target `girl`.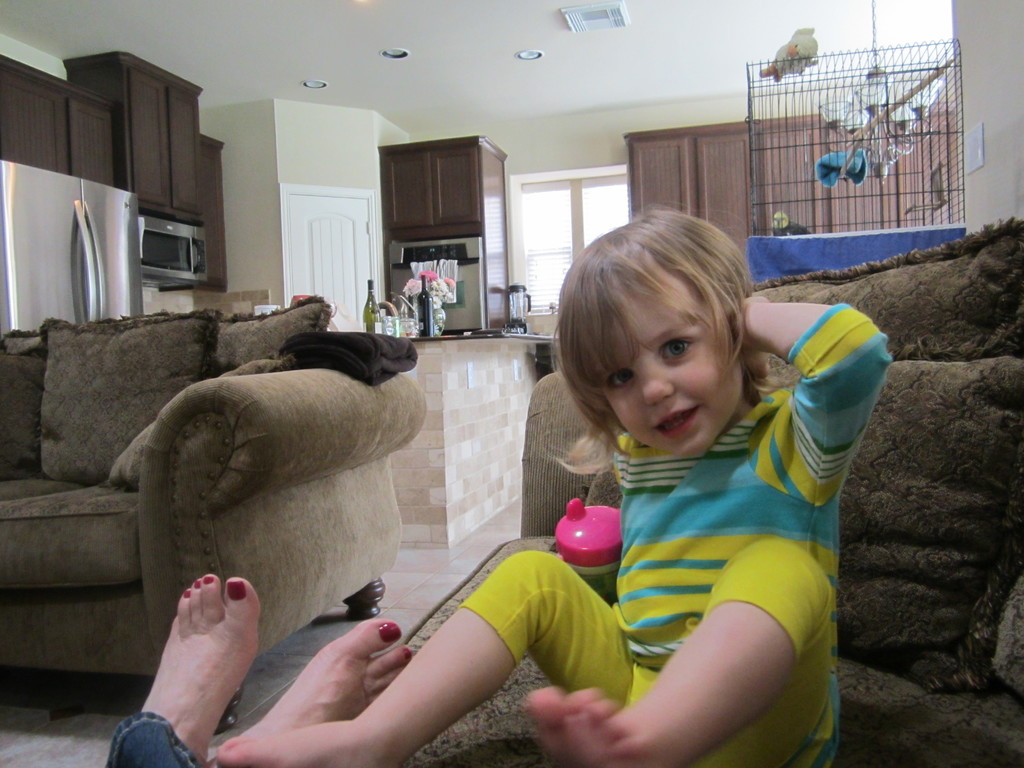
Target region: select_region(209, 205, 895, 767).
